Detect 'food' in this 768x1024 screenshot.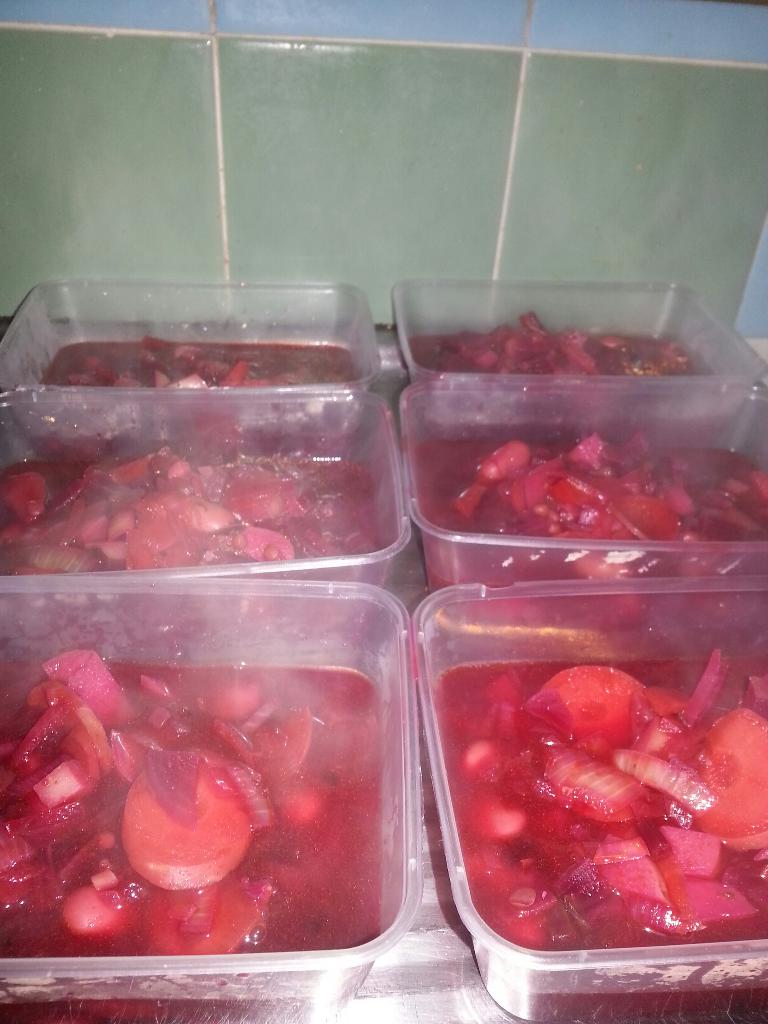
Detection: bbox=[0, 430, 393, 598].
